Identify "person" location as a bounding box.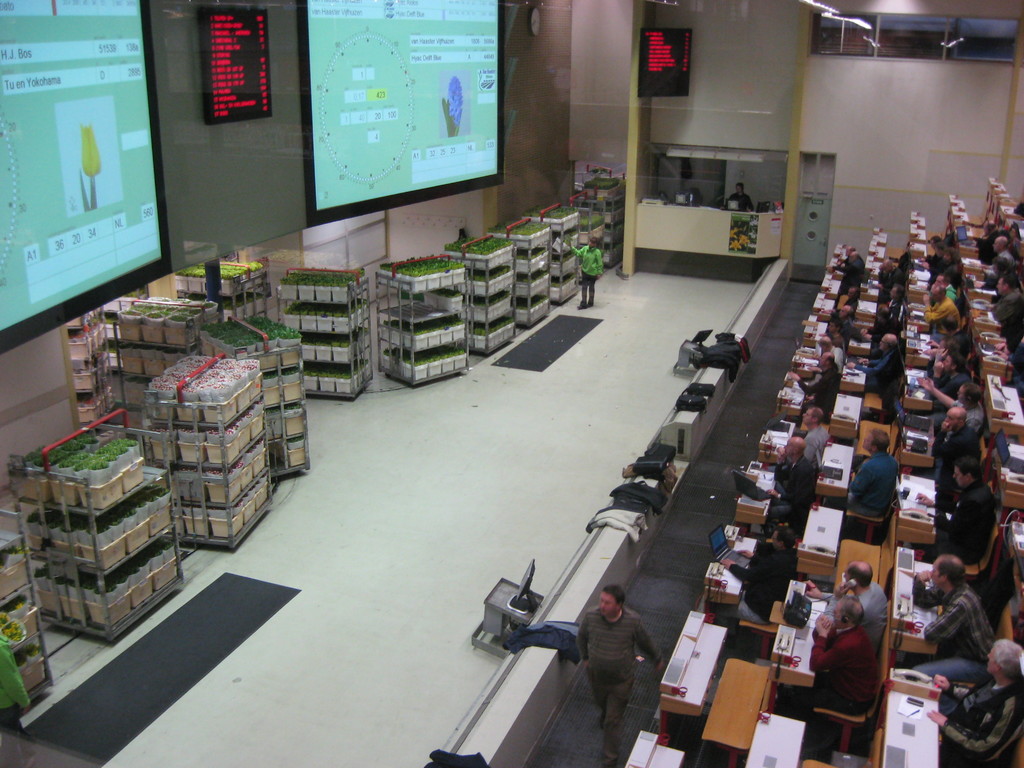
<bbox>847, 431, 895, 513</bbox>.
